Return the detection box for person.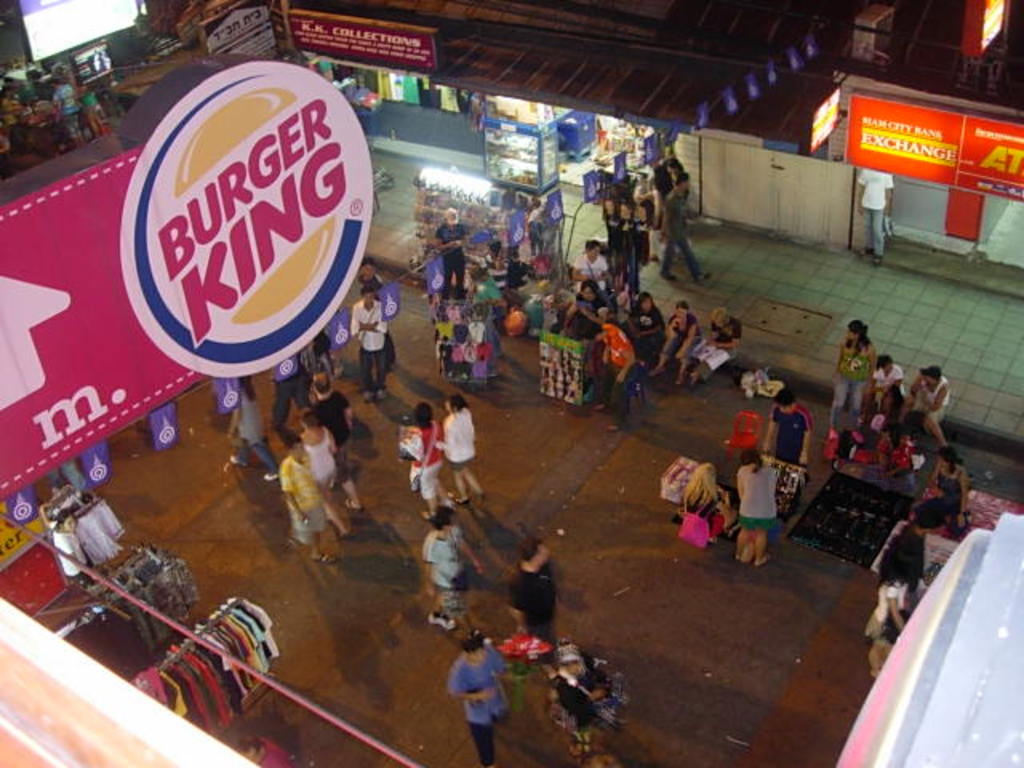
bbox=(422, 510, 485, 626).
